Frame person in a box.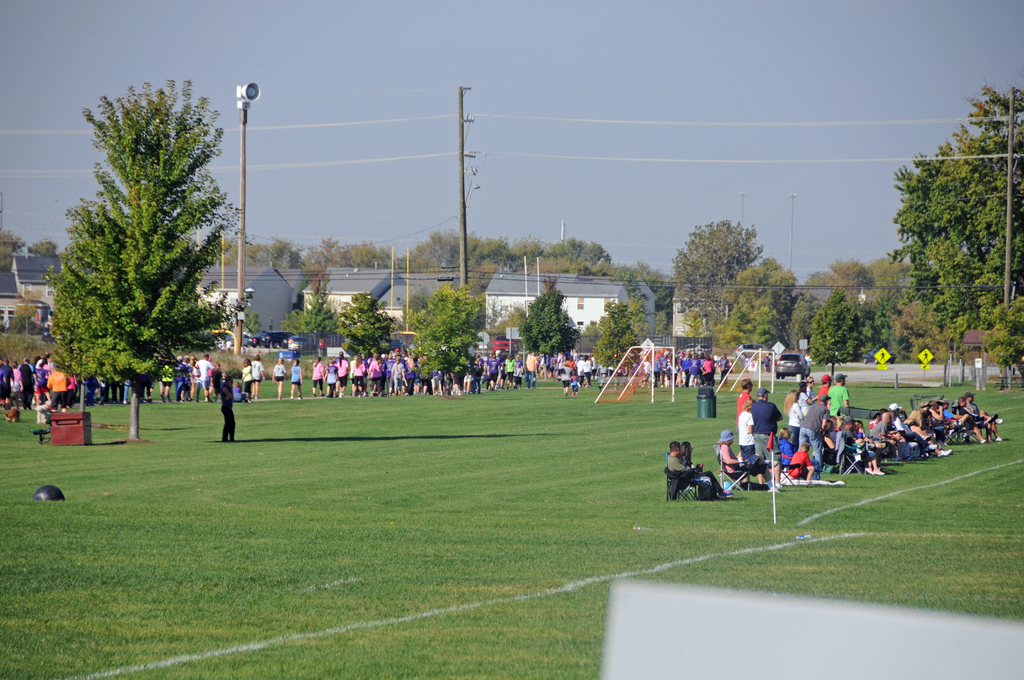
{"left": 682, "top": 444, "right": 731, "bottom": 500}.
